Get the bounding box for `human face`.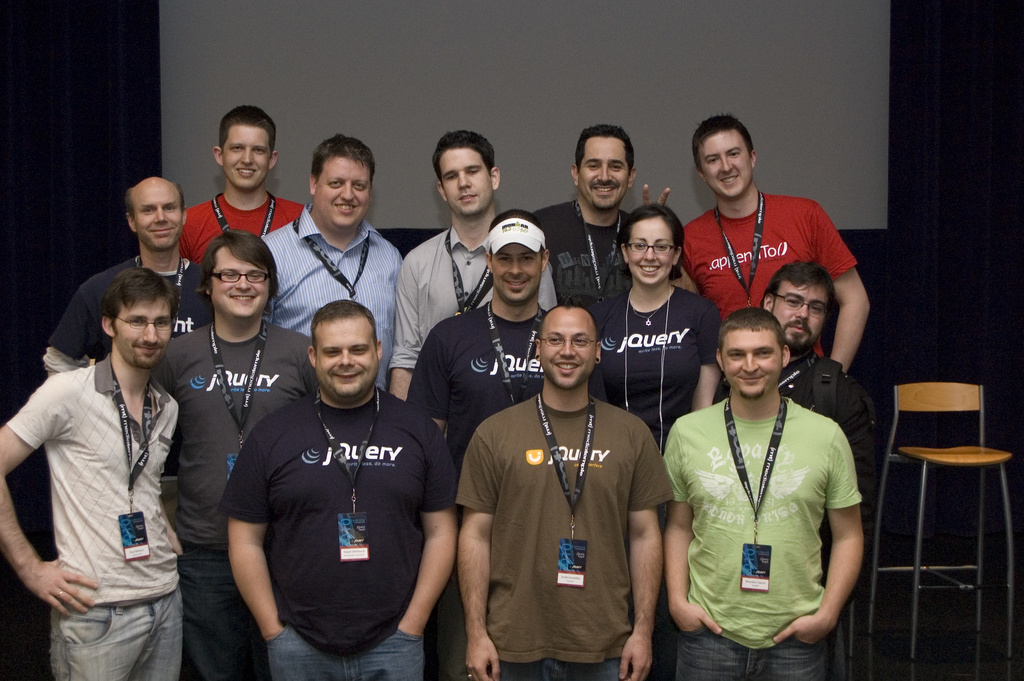
{"left": 317, "top": 322, "right": 379, "bottom": 398}.
